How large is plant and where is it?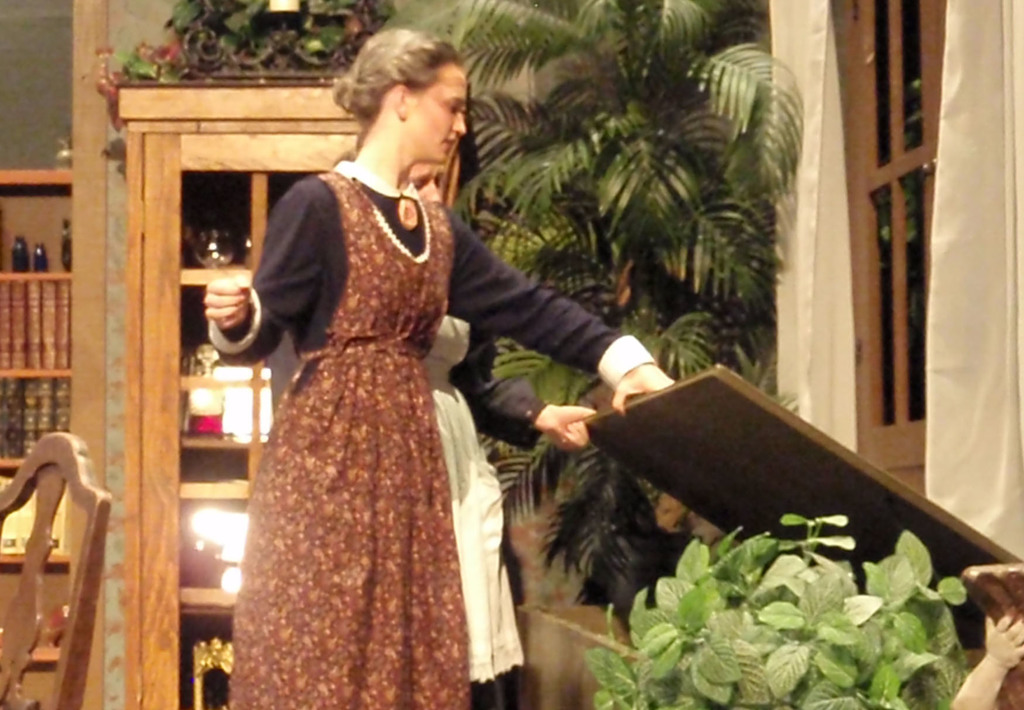
Bounding box: 392 0 812 617.
